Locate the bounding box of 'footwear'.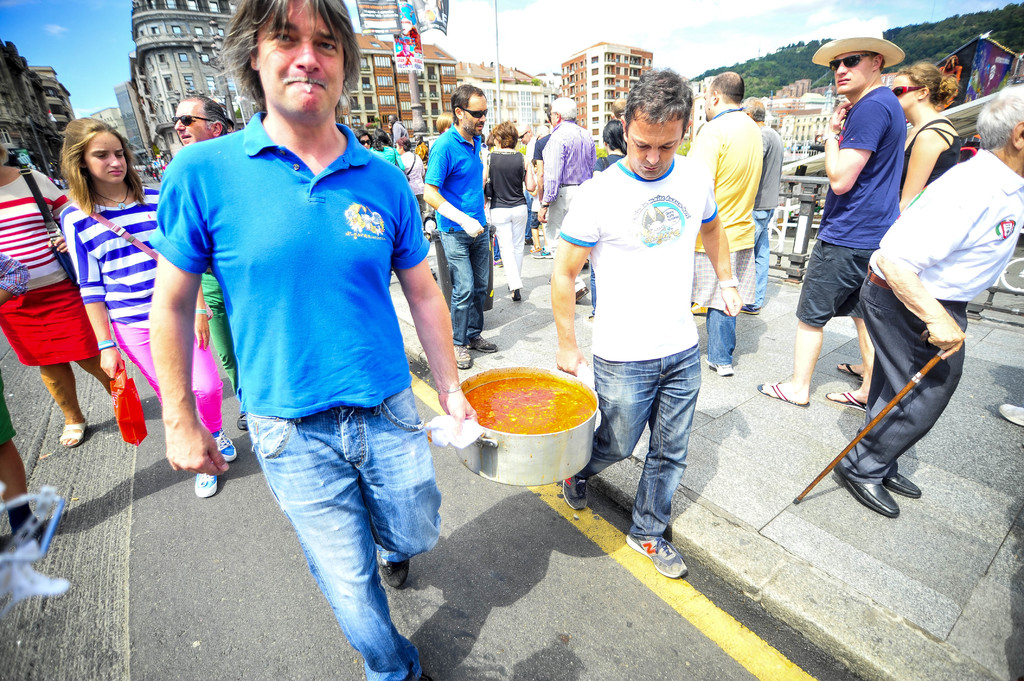
Bounding box: BBox(762, 382, 808, 406).
